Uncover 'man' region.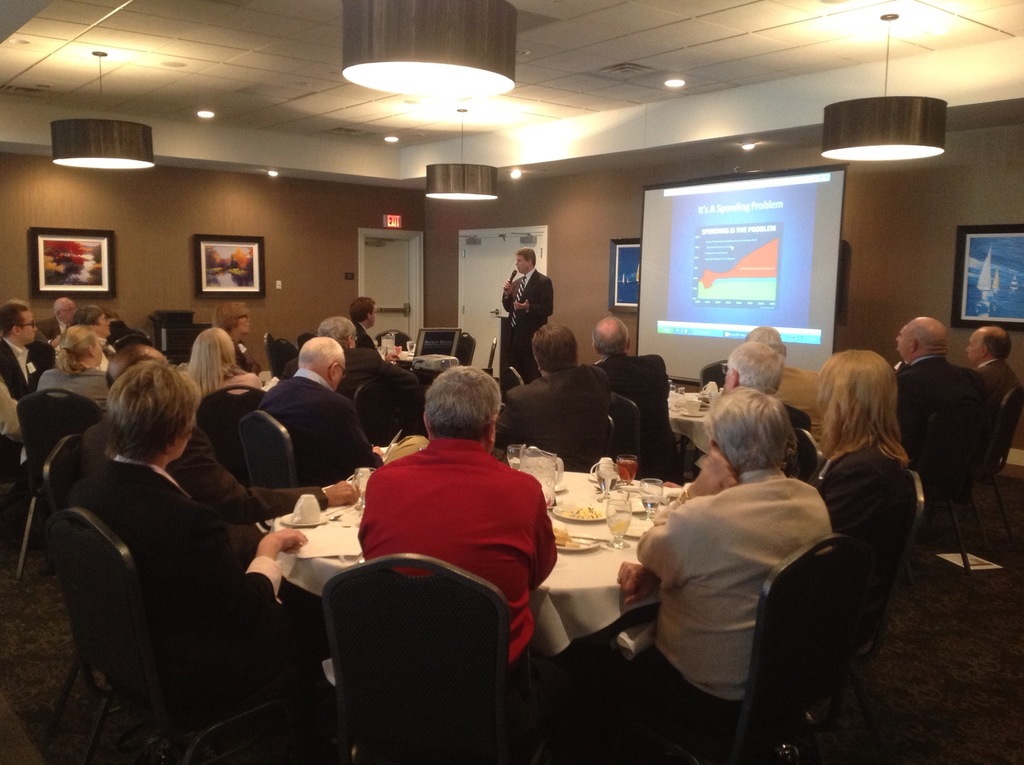
Uncovered: select_region(35, 293, 77, 347).
